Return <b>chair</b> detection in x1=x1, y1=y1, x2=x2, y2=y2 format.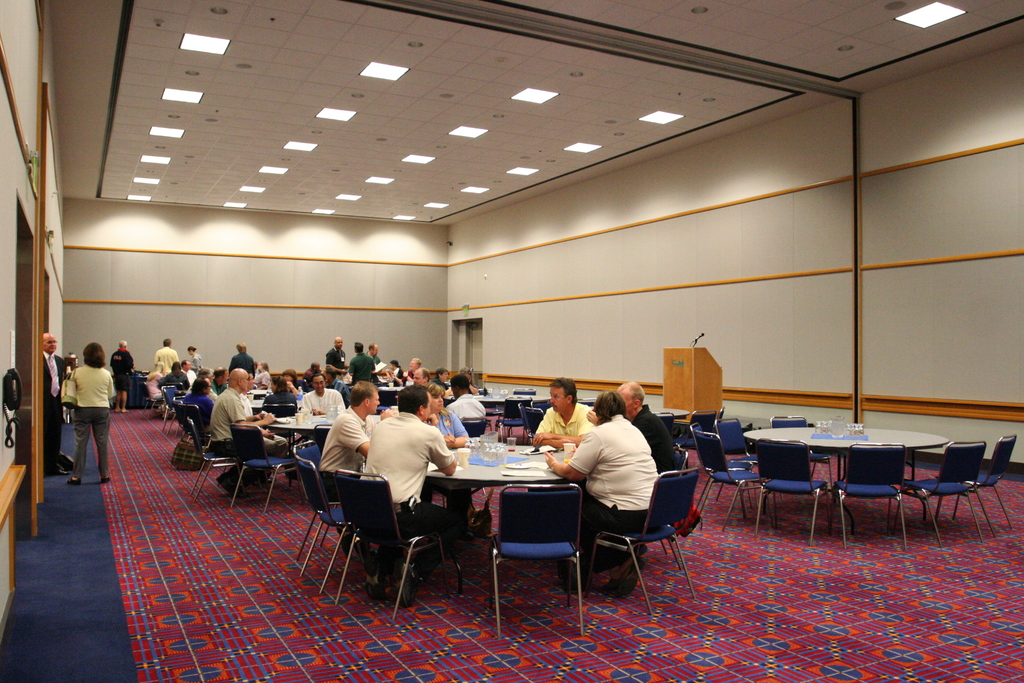
x1=525, y1=409, x2=543, y2=444.
